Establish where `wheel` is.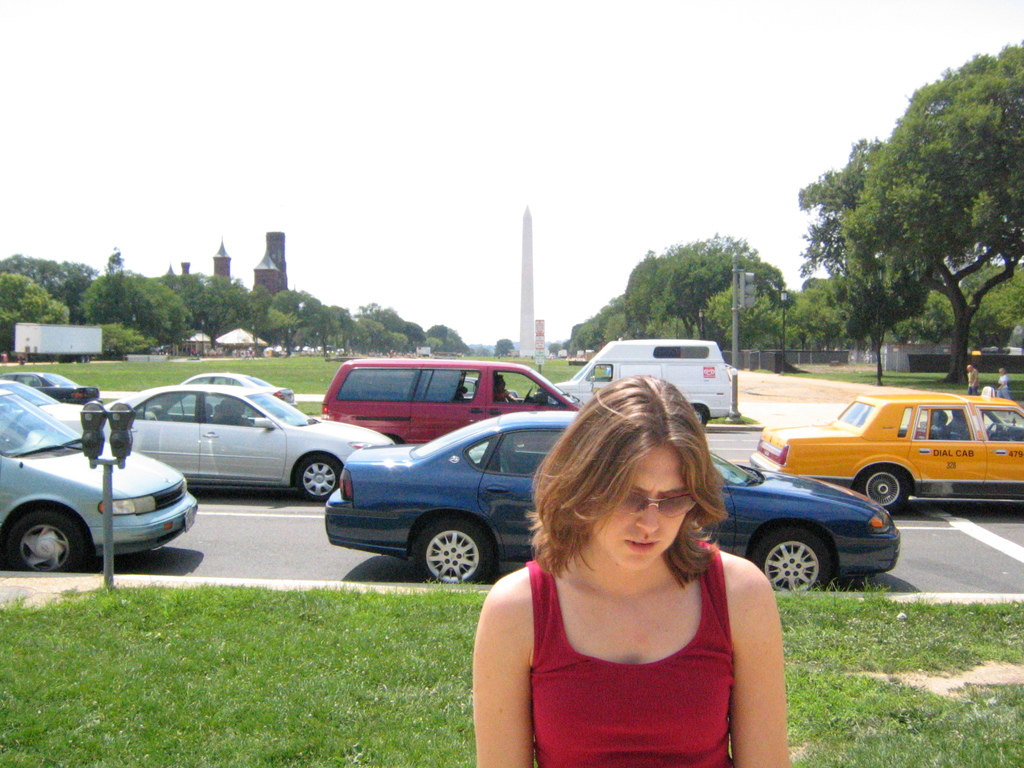
Established at <box>690,399,710,426</box>.
